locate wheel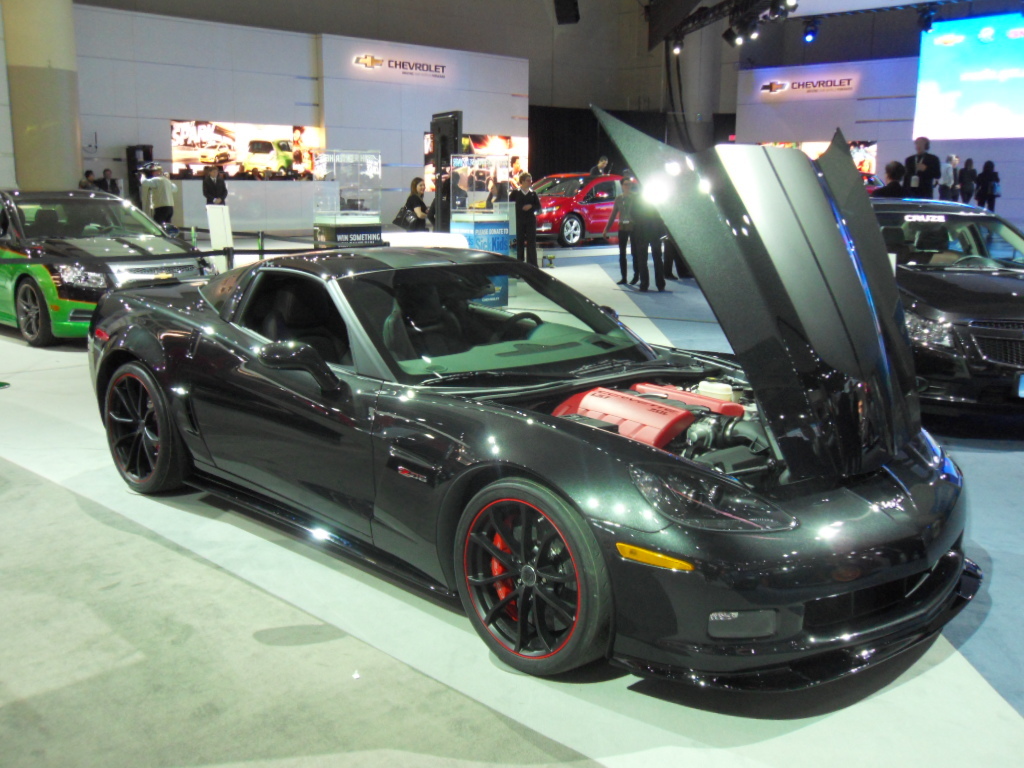
[8,280,49,346]
